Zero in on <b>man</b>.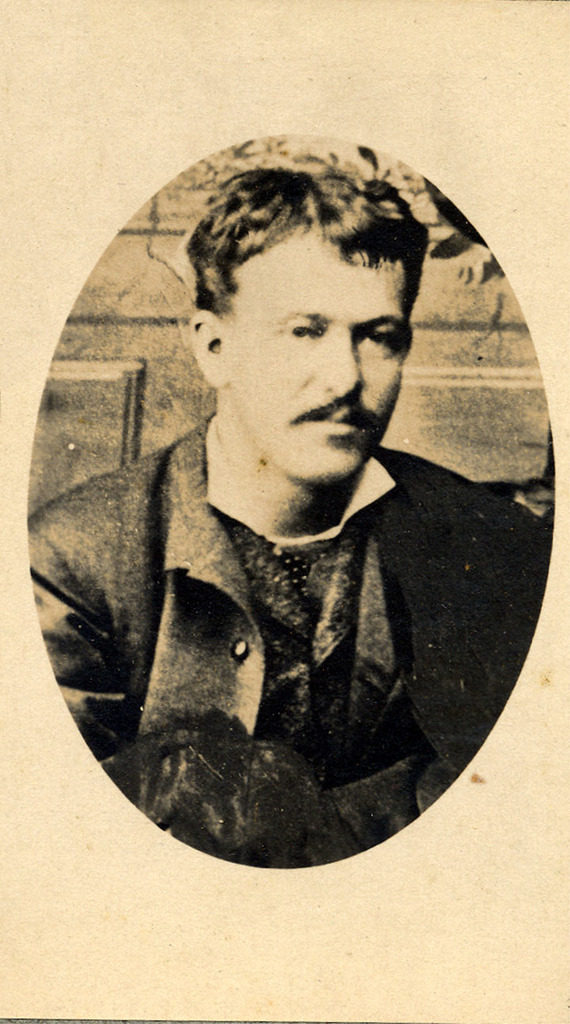
Zeroed in: detection(52, 158, 538, 912).
